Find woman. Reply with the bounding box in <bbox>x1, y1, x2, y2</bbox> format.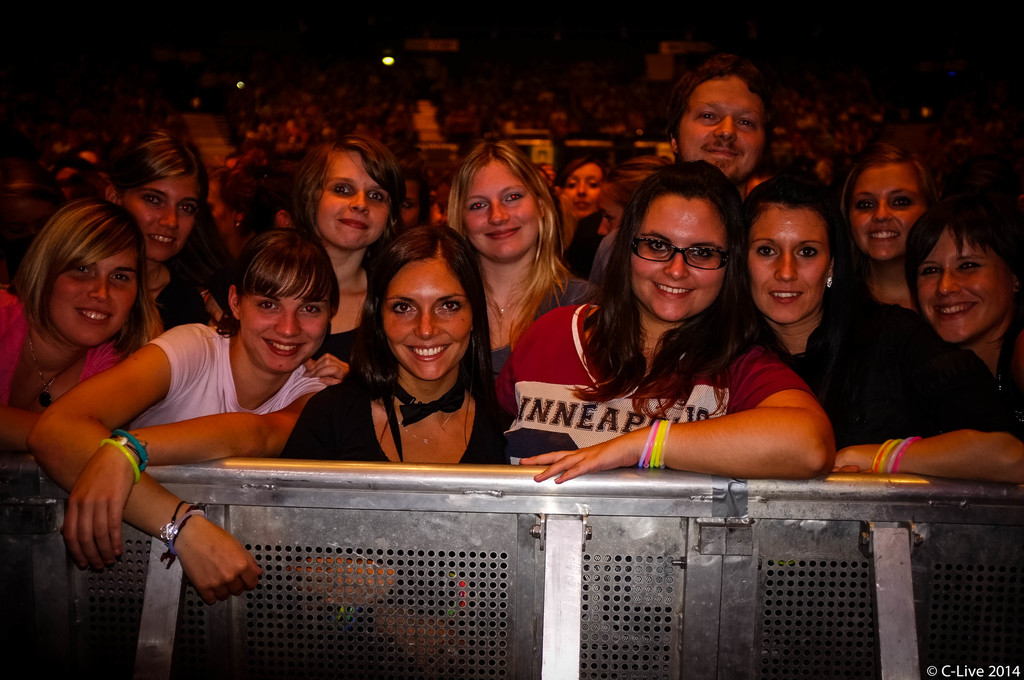
<bbox>438, 138, 607, 411</bbox>.
